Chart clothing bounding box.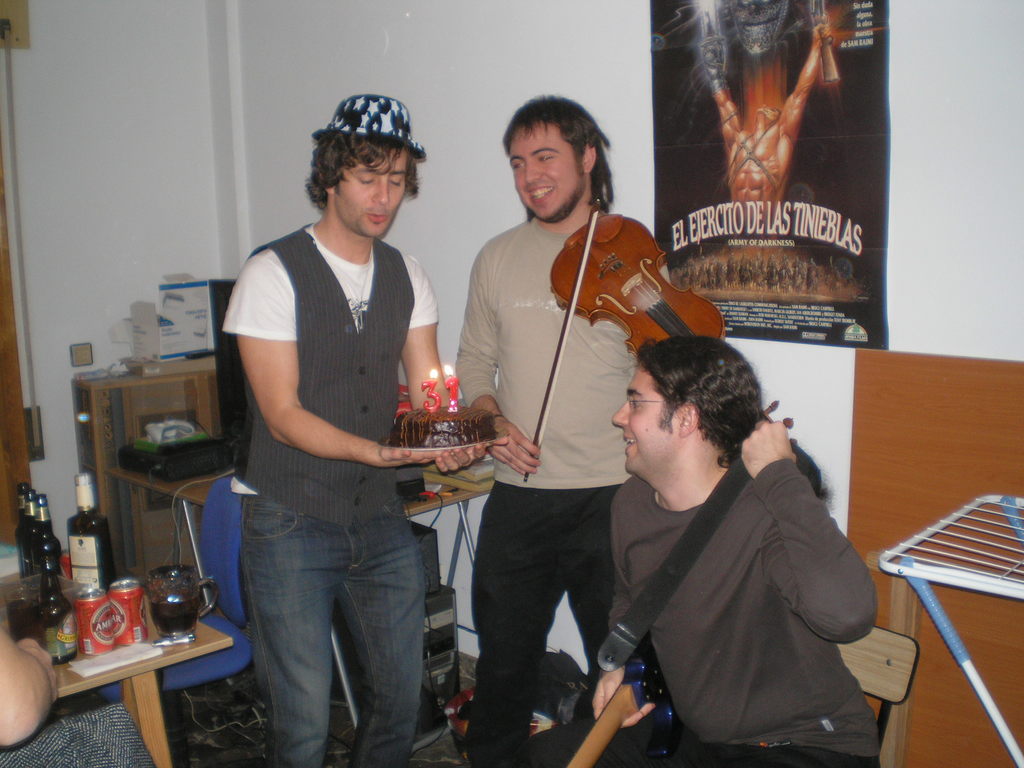
Charted: bbox(592, 408, 892, 767).
